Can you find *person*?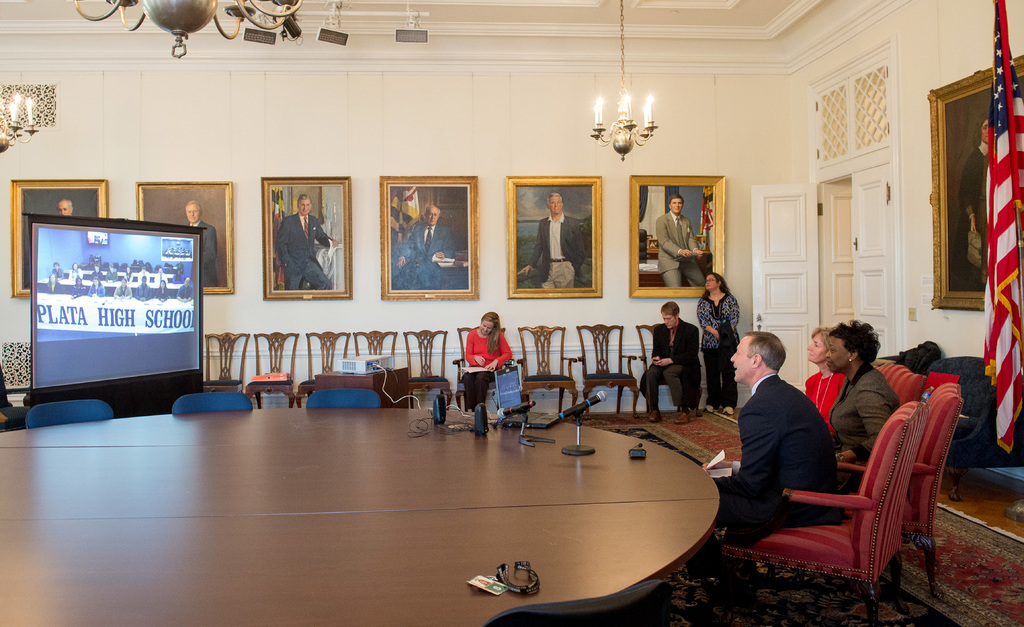
Yes, bounding box: 278:189:330:290.
